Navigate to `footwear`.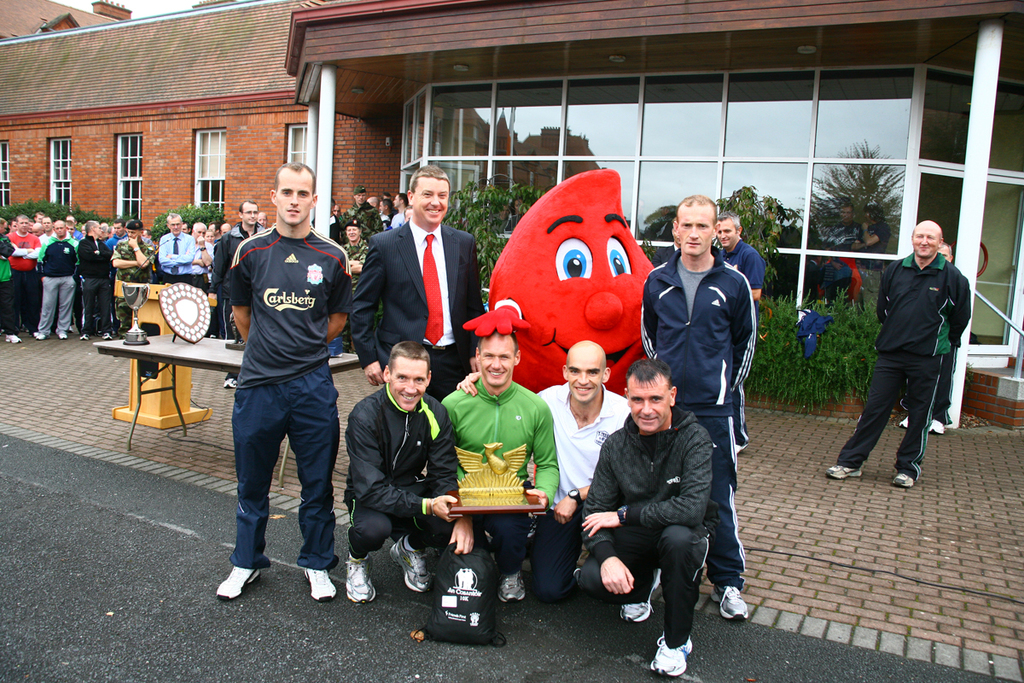
Navigation target: region(218, 565, 261, 598).
